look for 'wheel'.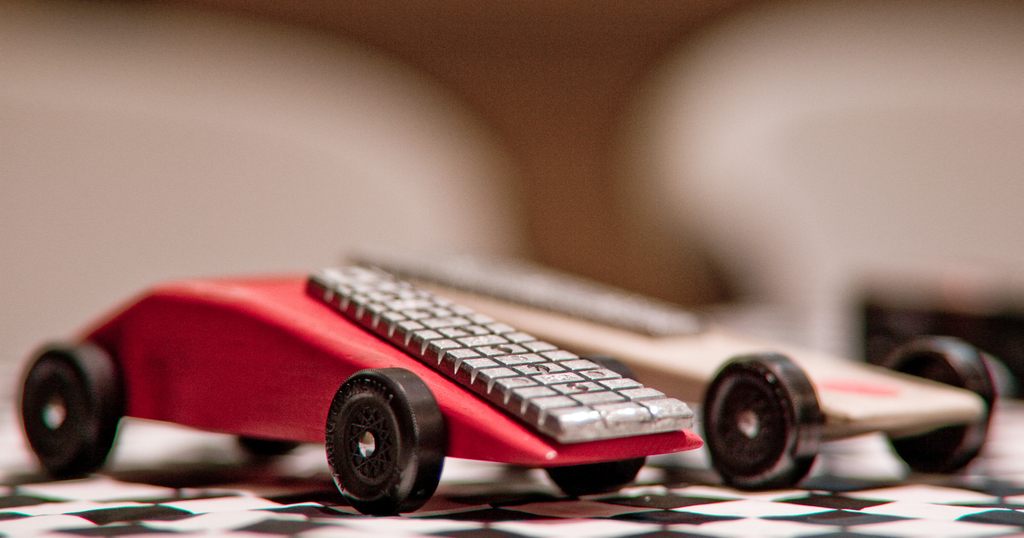
Found: [883,338,997,475].
